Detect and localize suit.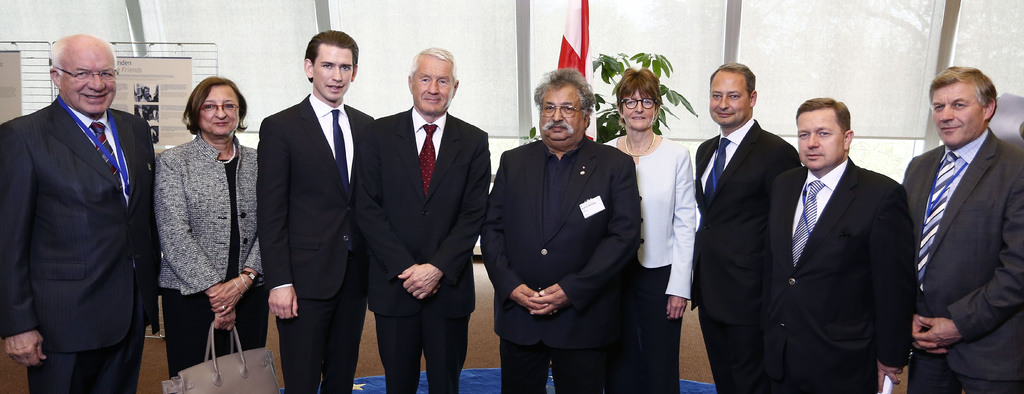
Localized at [left=900, top=128, right=1023, bottom=393].
